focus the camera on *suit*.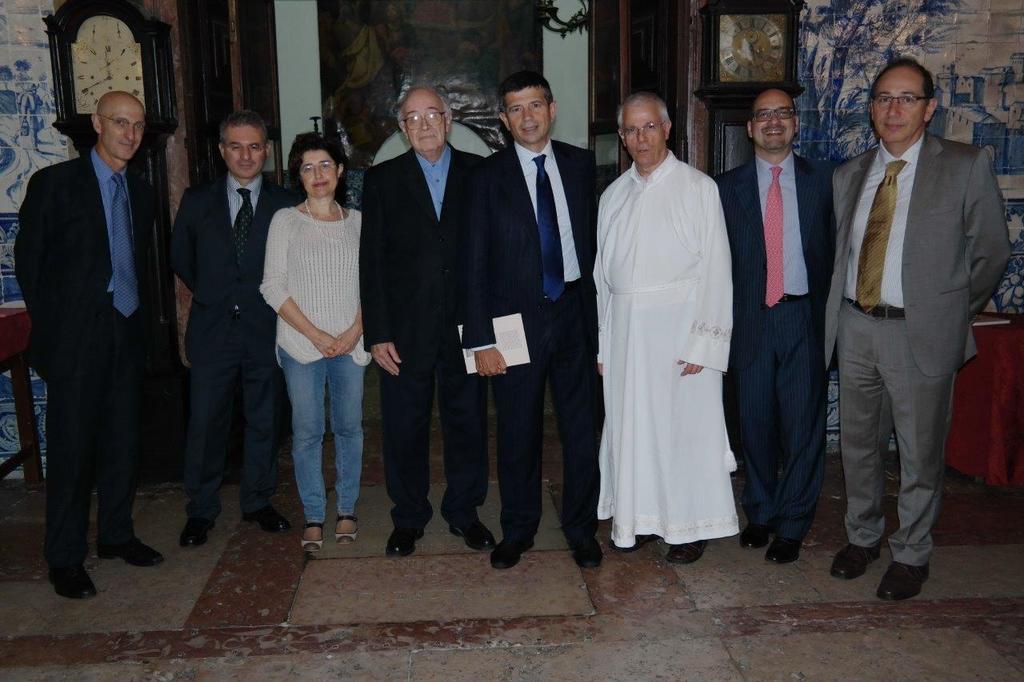
Focus region: rect(359, 146, 488, 531).
